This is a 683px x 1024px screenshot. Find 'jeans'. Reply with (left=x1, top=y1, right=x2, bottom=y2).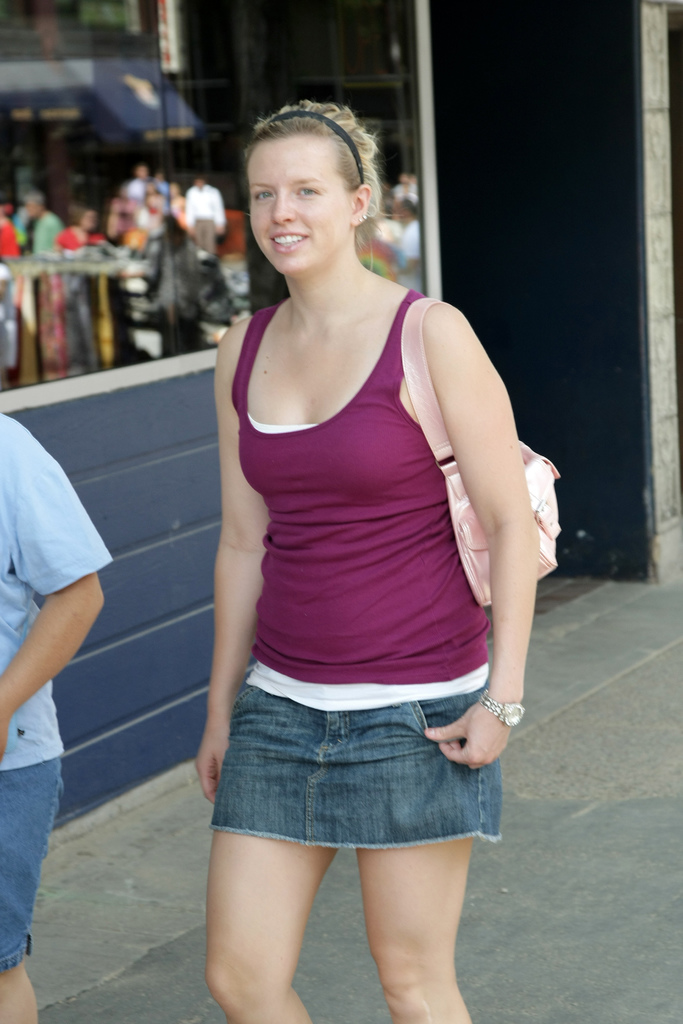
(left=195, top=661, right=513, bottom=908).
